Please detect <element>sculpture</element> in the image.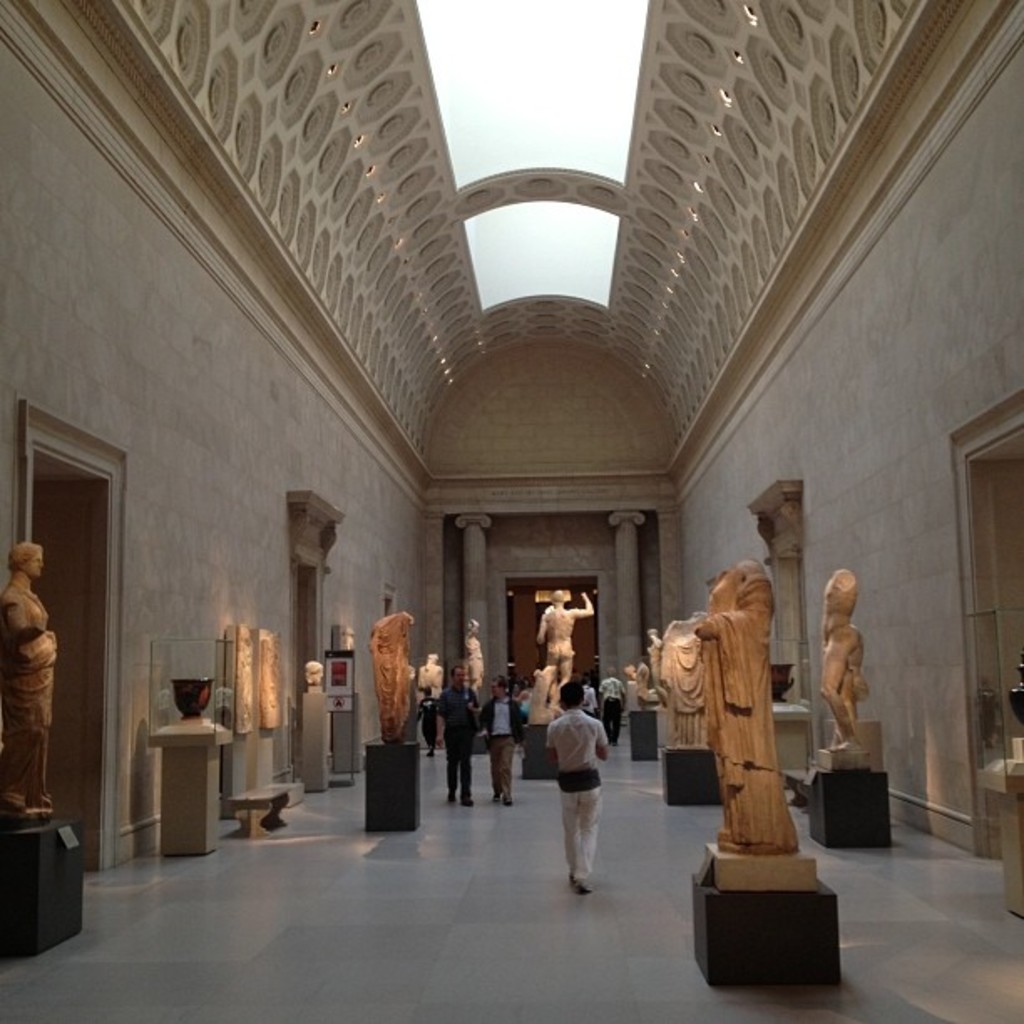
BBox(417, 653, 445, 748).
